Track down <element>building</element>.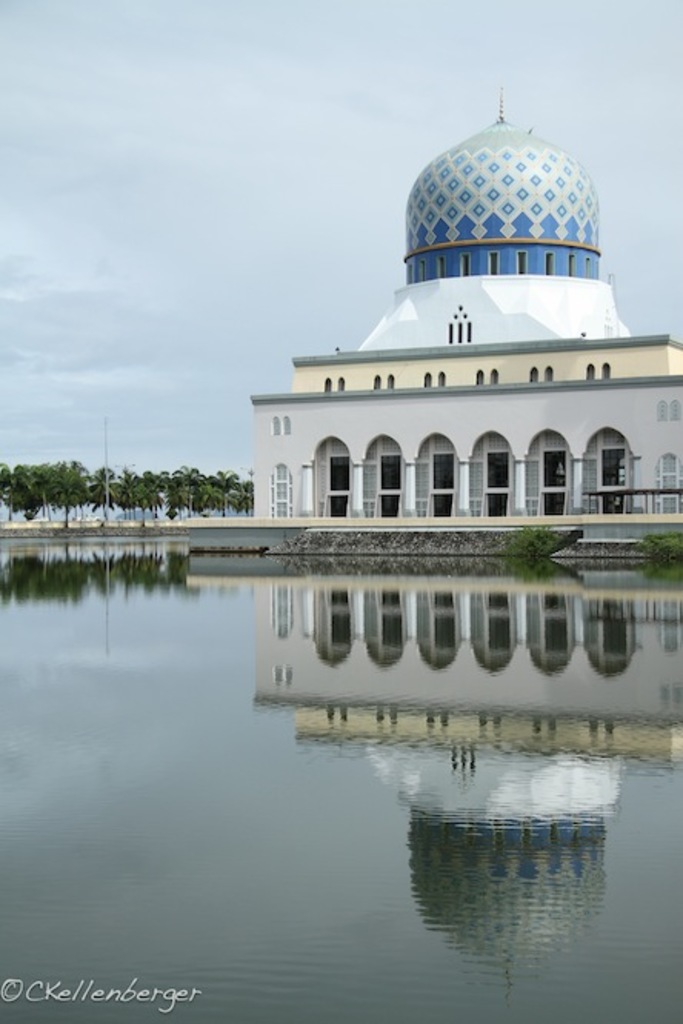
Tracked to [x1=249, y1=95, x2=681, y2=514].
